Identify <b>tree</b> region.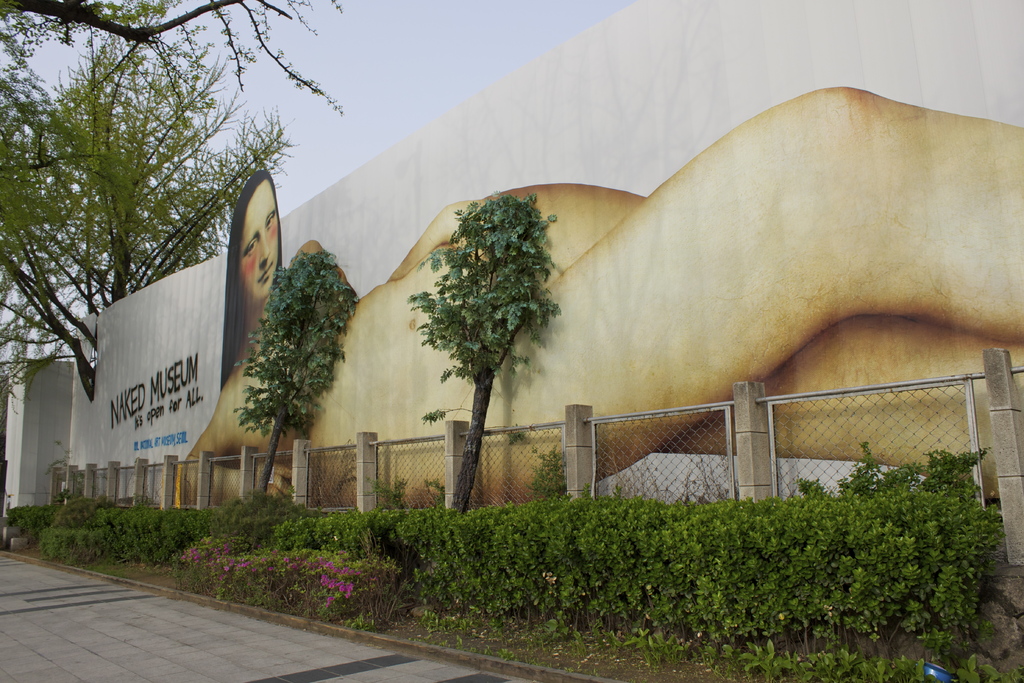
Region: region(410, 145, 571, 522).
